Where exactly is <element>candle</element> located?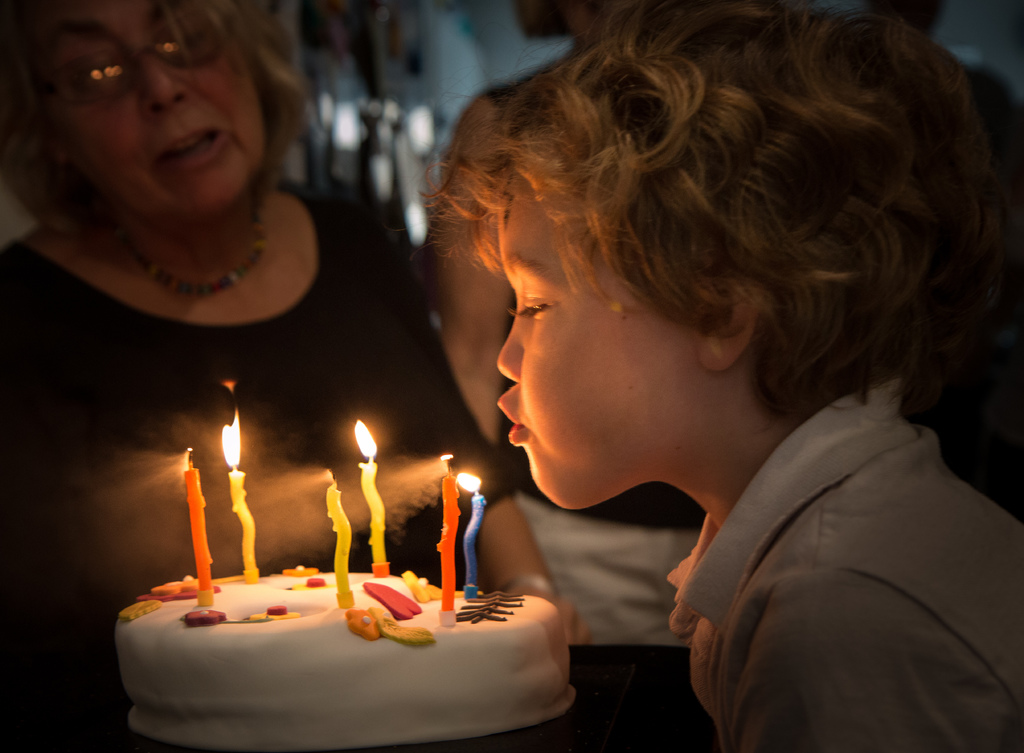
Its bounding box is left=434, top=471, right=463, bottom=611.
